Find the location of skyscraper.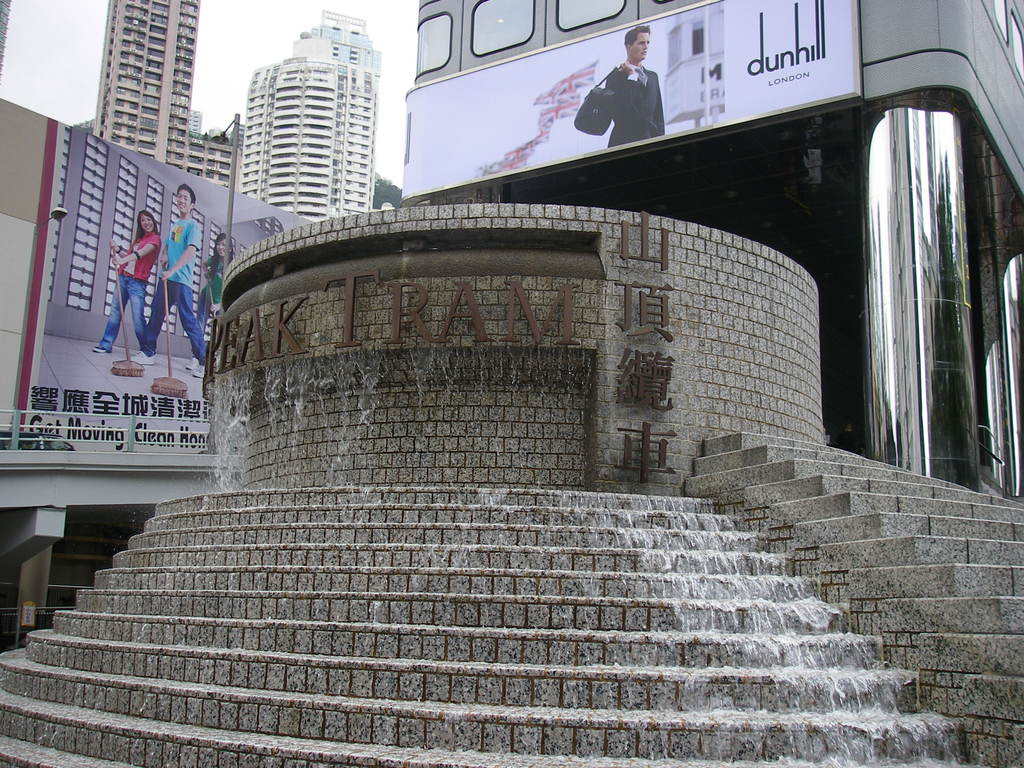
Location: 239/8/378/225.
